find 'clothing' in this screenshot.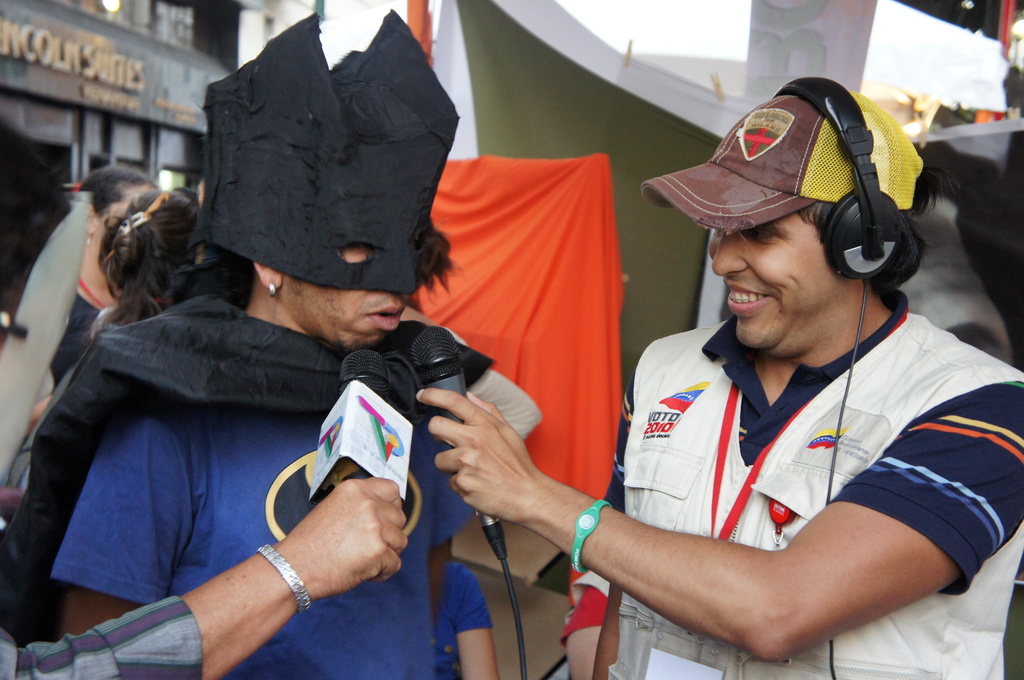
The bounding box for 'clothing' is [427,558,495,679].
